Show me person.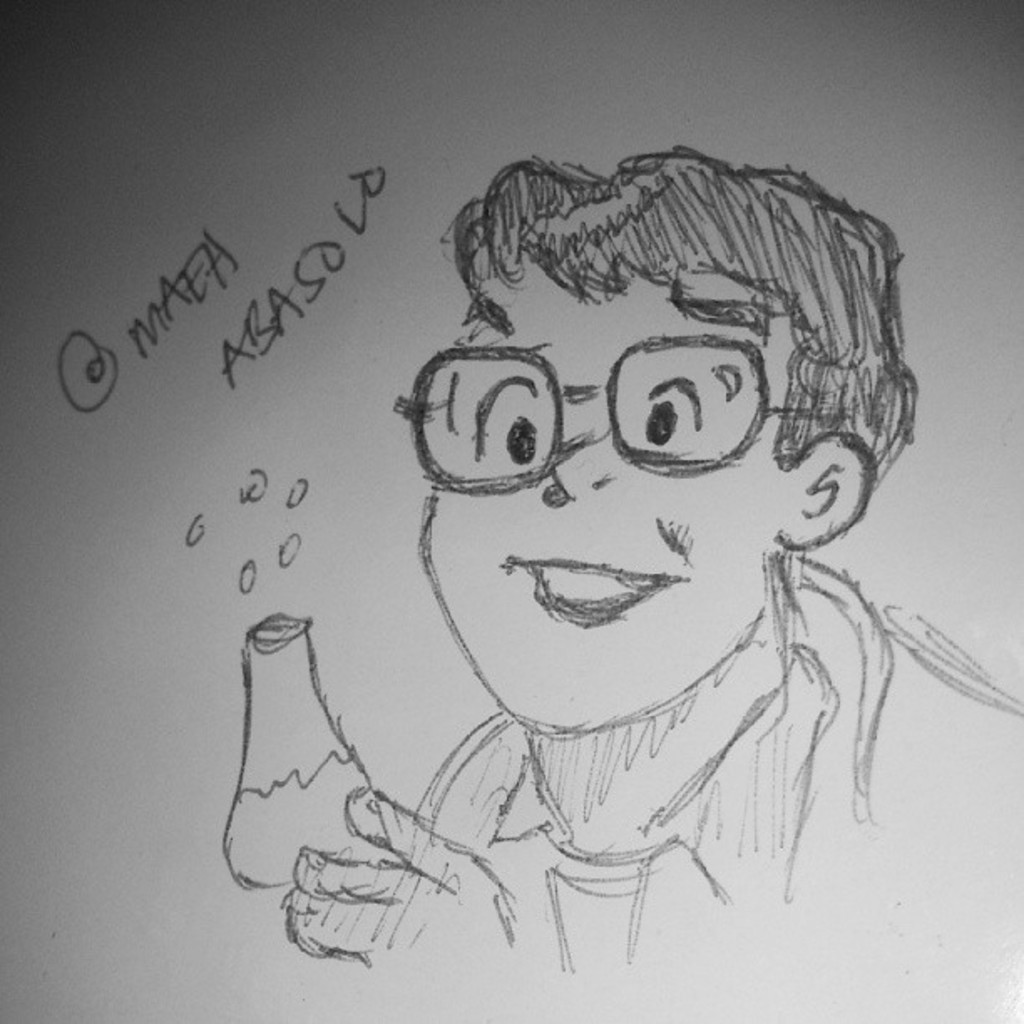
person is here: left=259, top=70, right=991, bottom=997.
